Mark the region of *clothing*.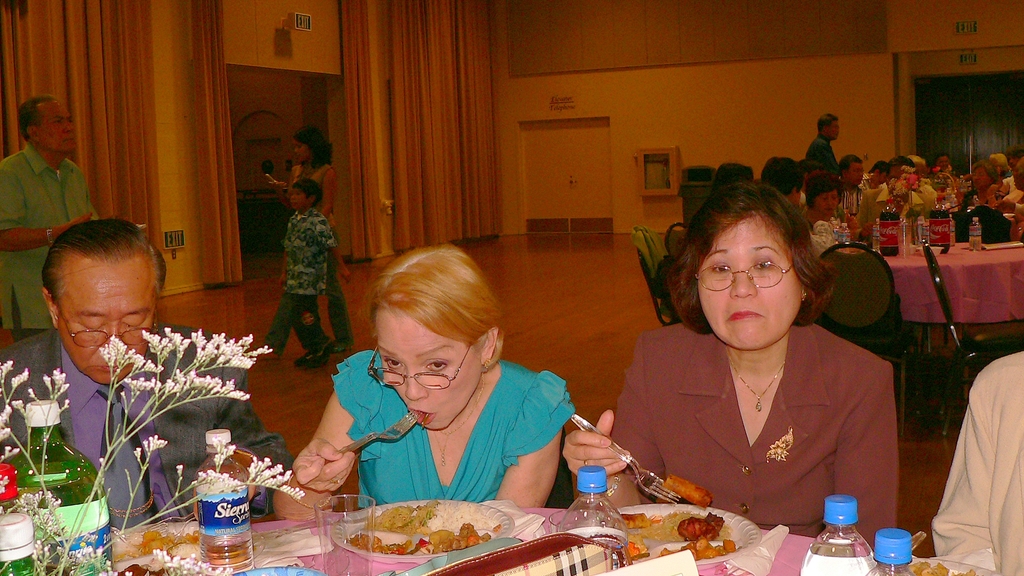
Region: bbox=[0, 142, 101, 344].
